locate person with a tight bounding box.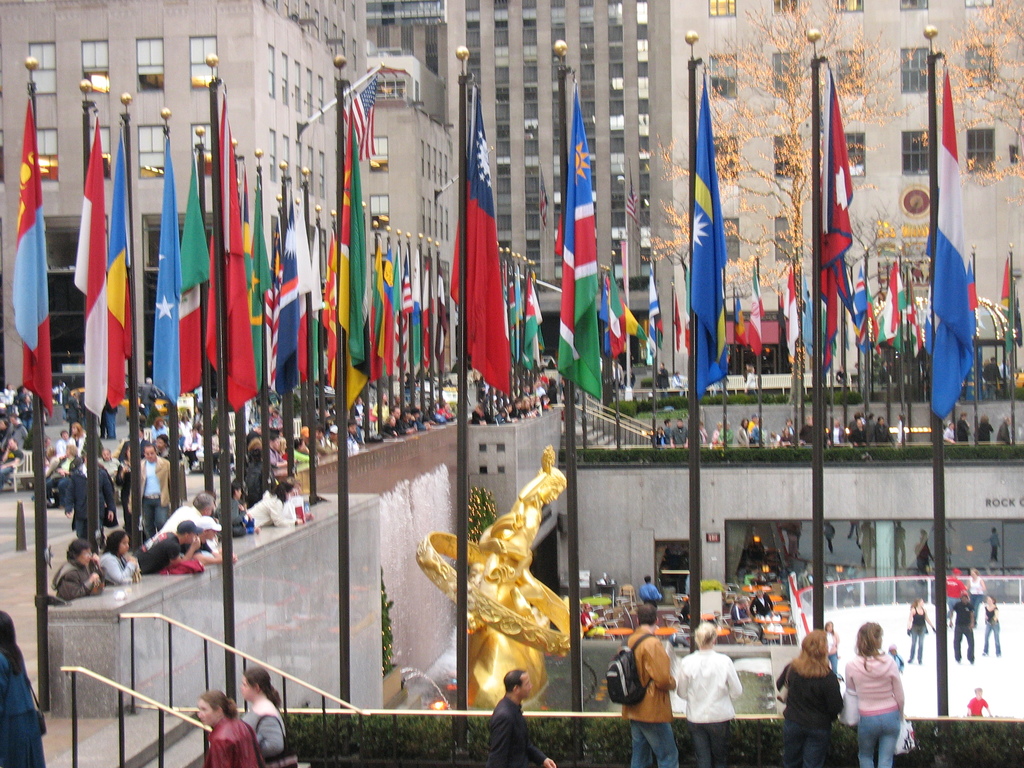
(left=733, top=416, right=755, bottom=446).
